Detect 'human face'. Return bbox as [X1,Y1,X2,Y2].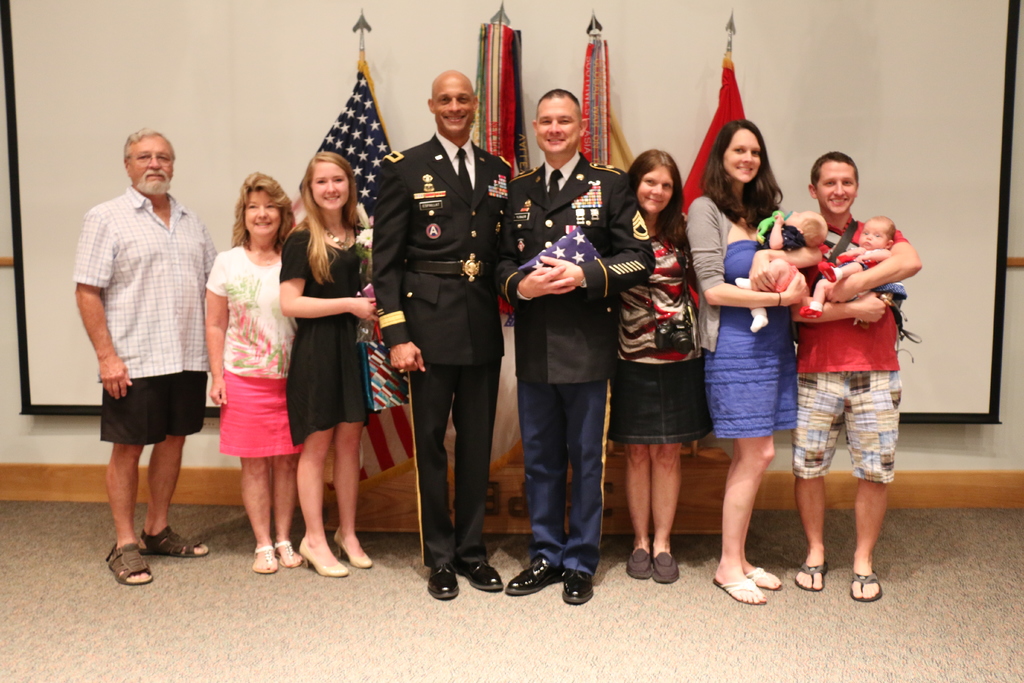
[637,167,674,212].
